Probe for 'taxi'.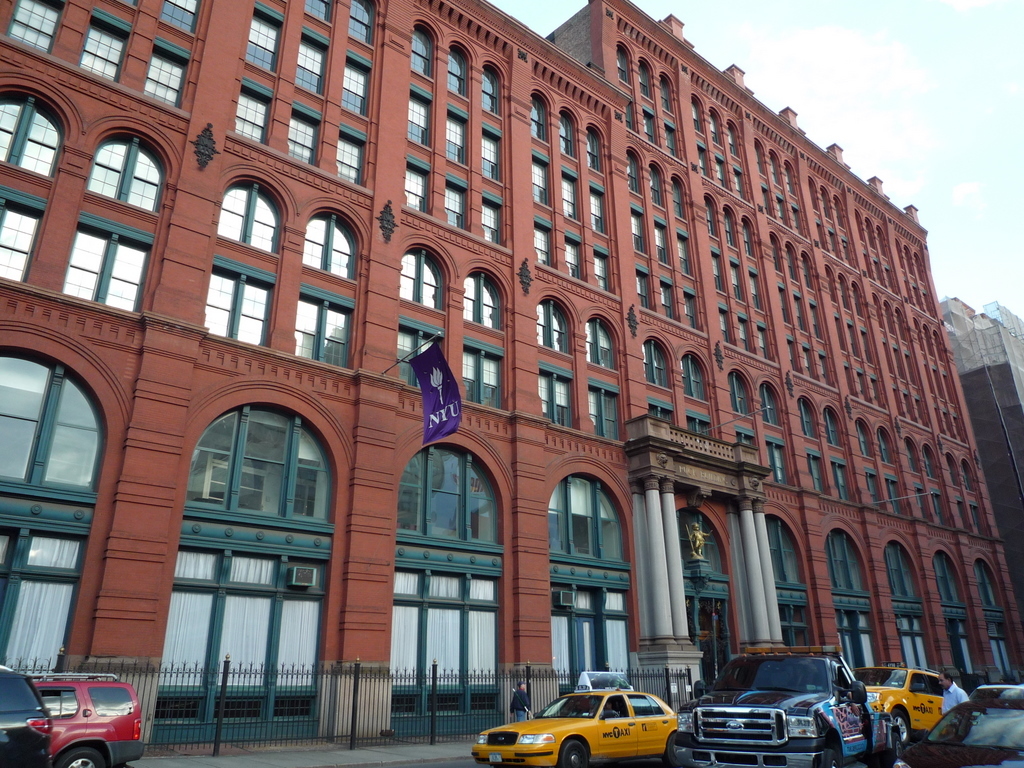
Probe result: crop(844, 664, 953, 748).
